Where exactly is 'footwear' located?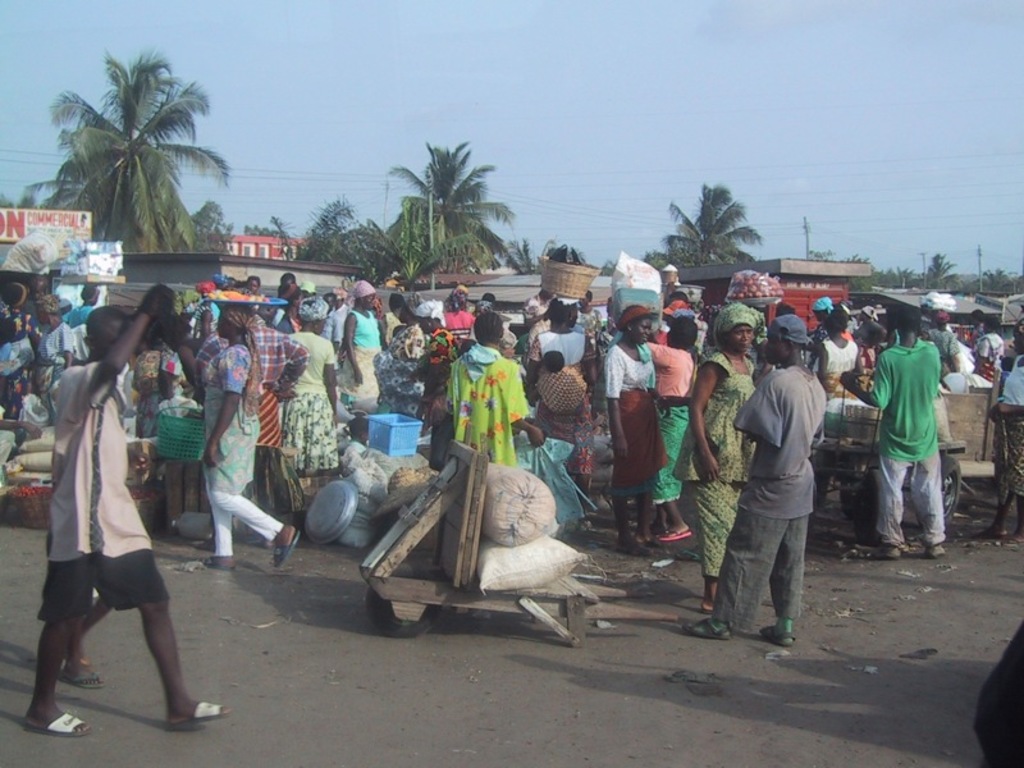
Its bounding box is rect(657, 530, 695, 543).
